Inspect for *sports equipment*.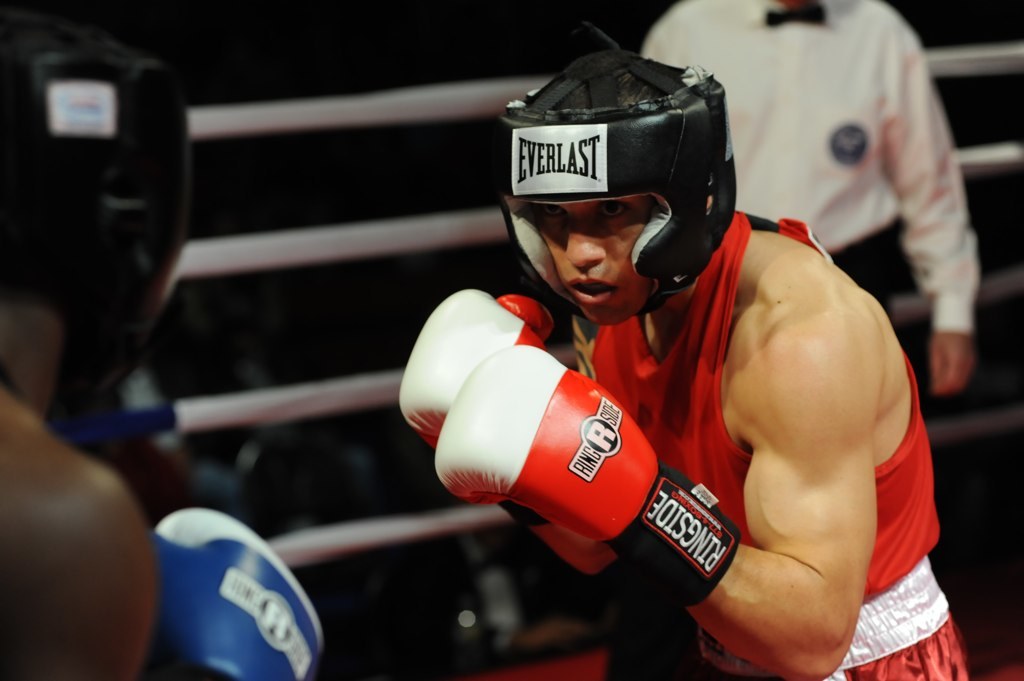
Inspection: select_region(405, 289, 555, 451).
